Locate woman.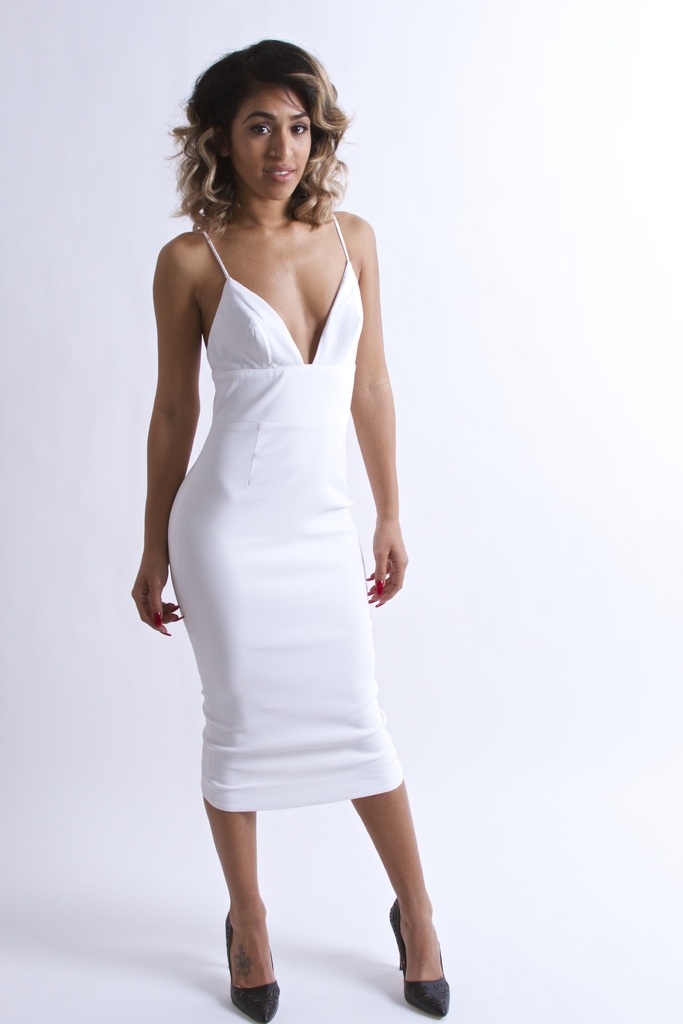
Bounding box: (left=122, top=34, right=443, bottom=986).
